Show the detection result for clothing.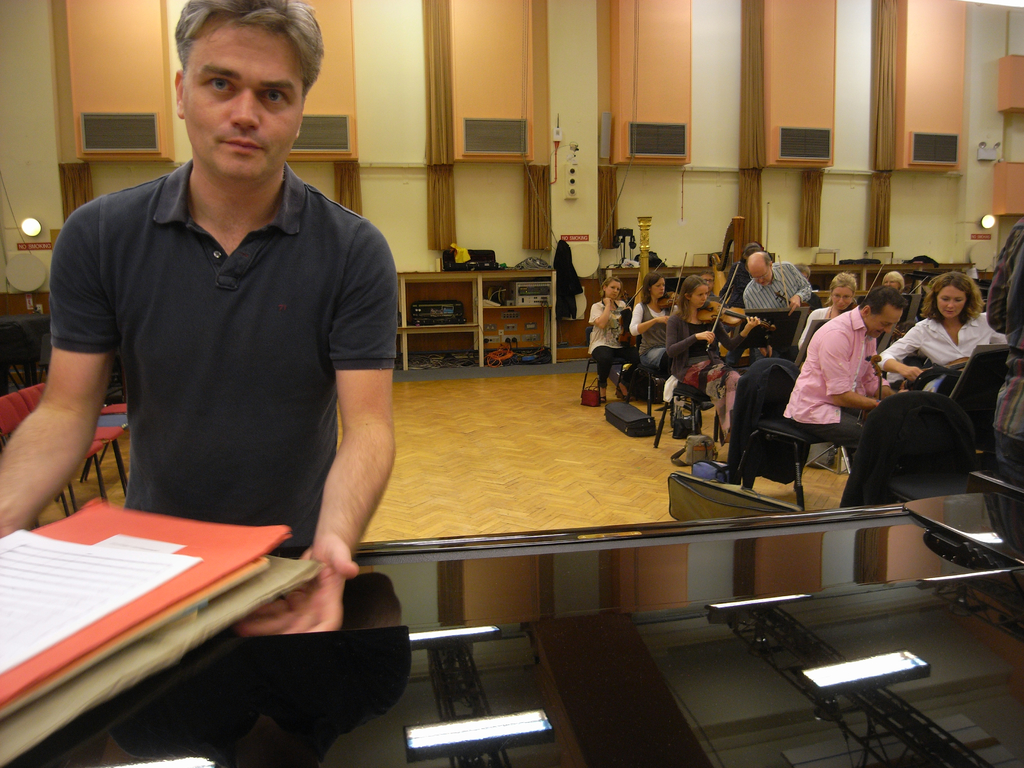
55,127,402,576.
